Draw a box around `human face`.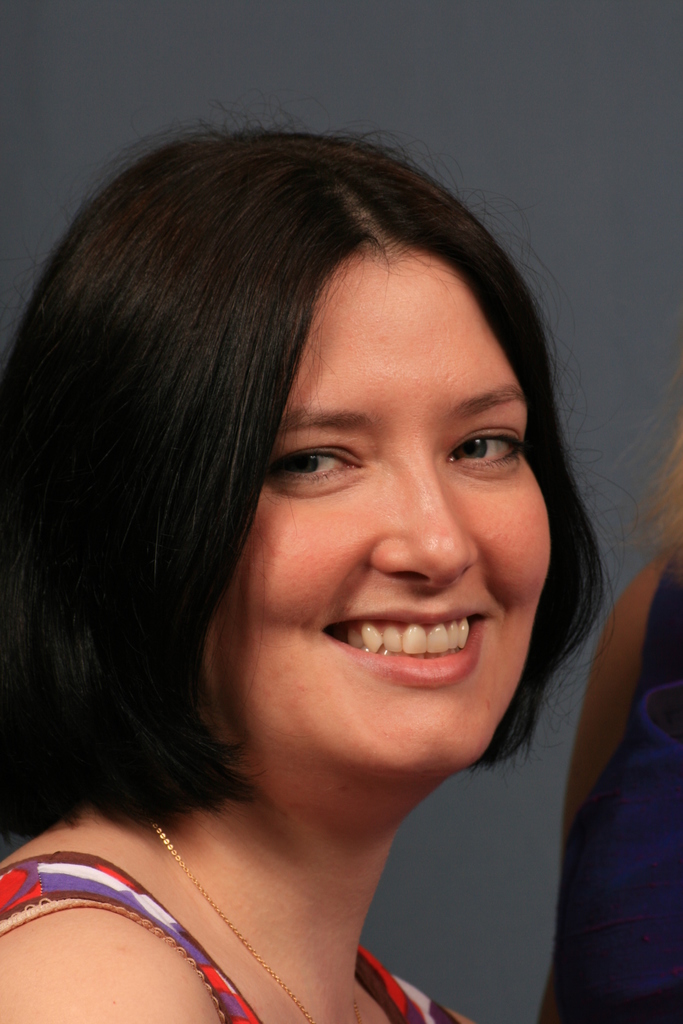
[204, 259, 556, 783].
